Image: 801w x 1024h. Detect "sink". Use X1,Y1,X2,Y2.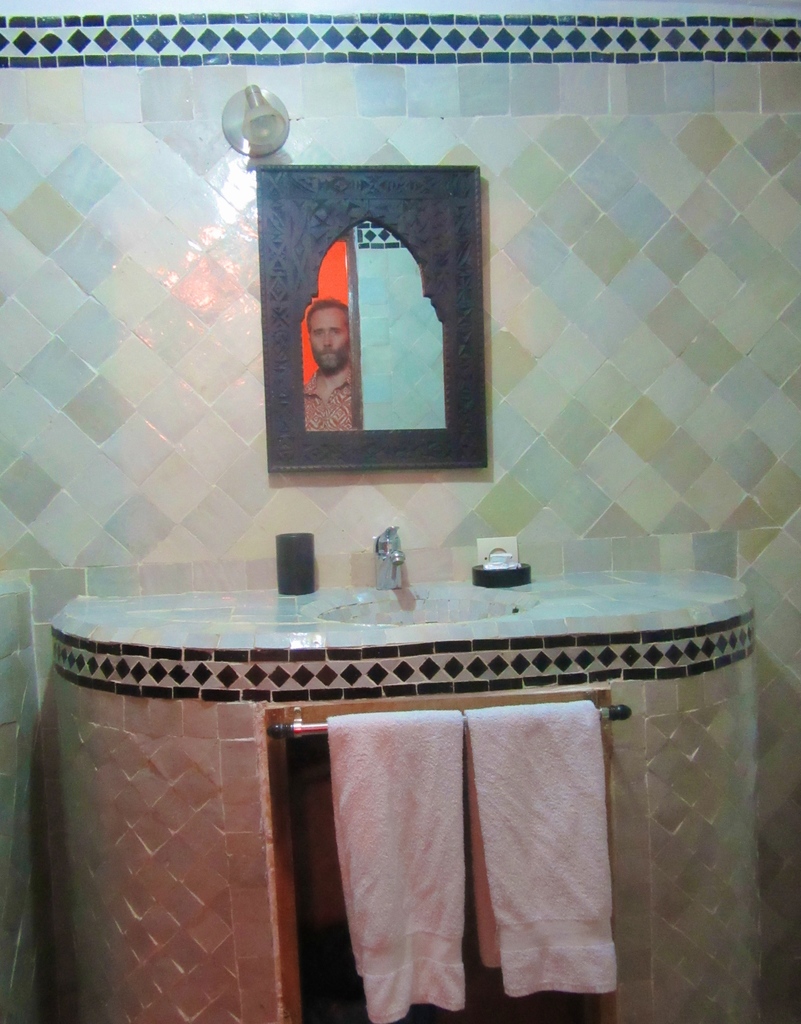
311,527,541,628.
